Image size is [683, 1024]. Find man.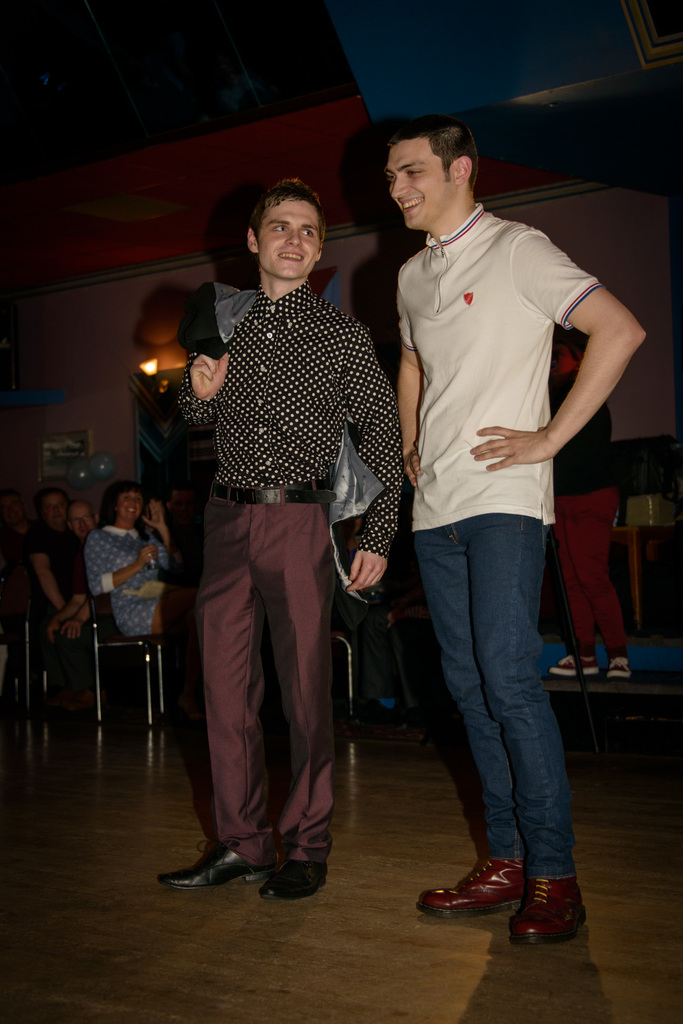
{"left": 63, "top": 495, "right": 118, "bottom": 607}.
